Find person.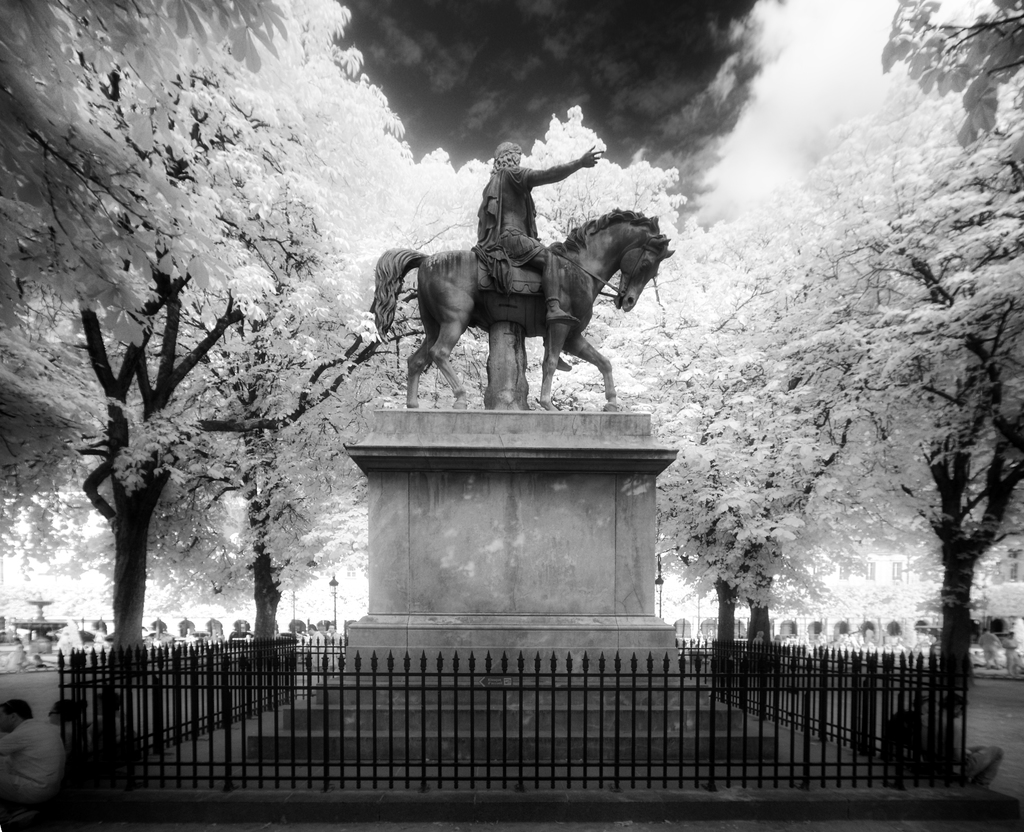
0/701/63/807.
